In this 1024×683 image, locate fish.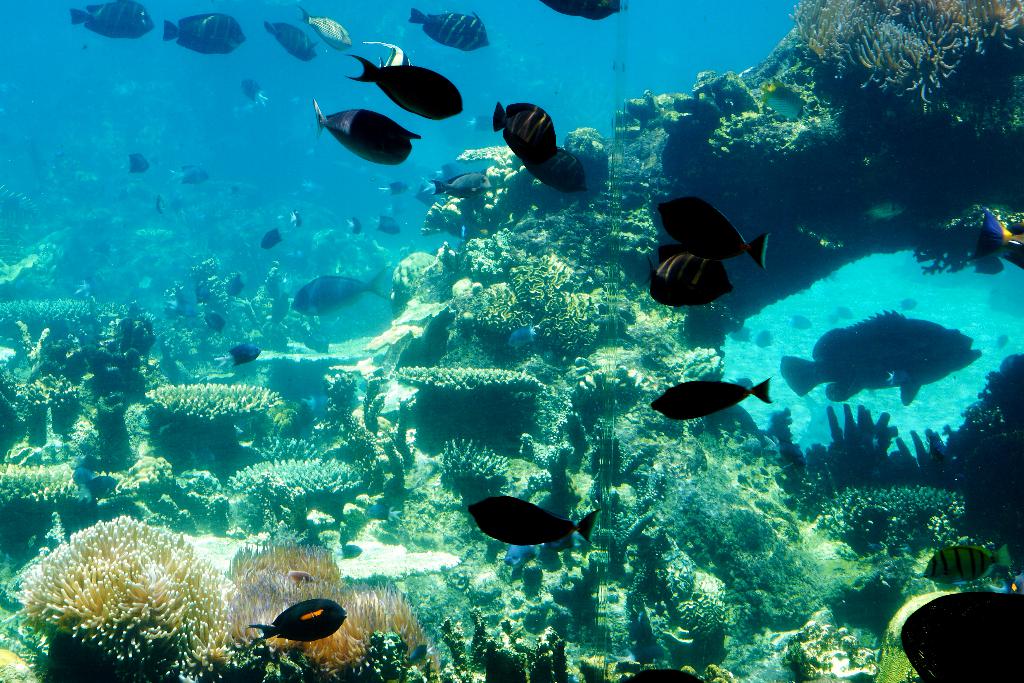
Bounding box: <region>237, 78, 273, 107</region>.
